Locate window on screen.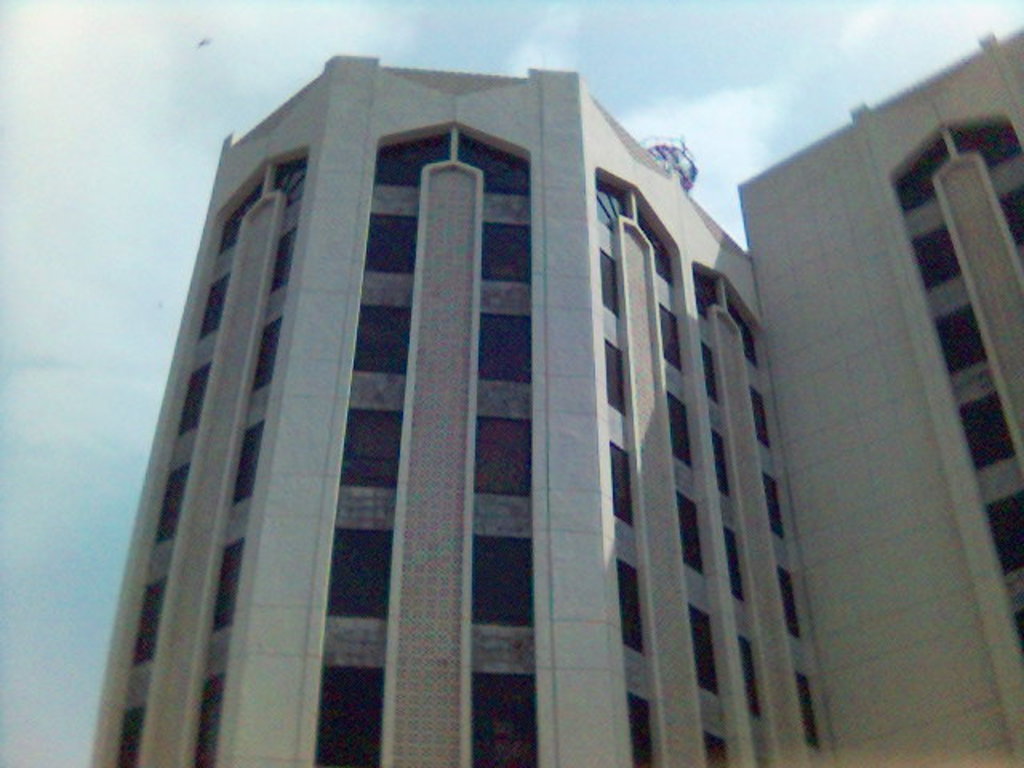
On screen at BBox(213, 539, 251, 637).
